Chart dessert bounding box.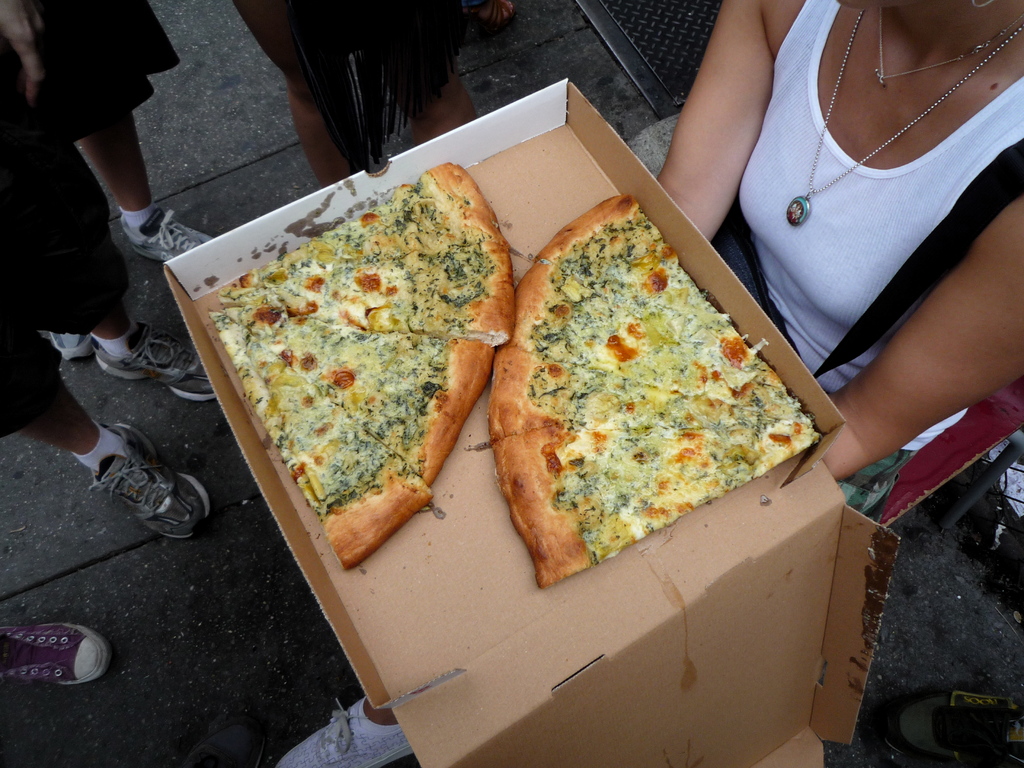
Charted: bbox=(219, 150, 518, 594).
